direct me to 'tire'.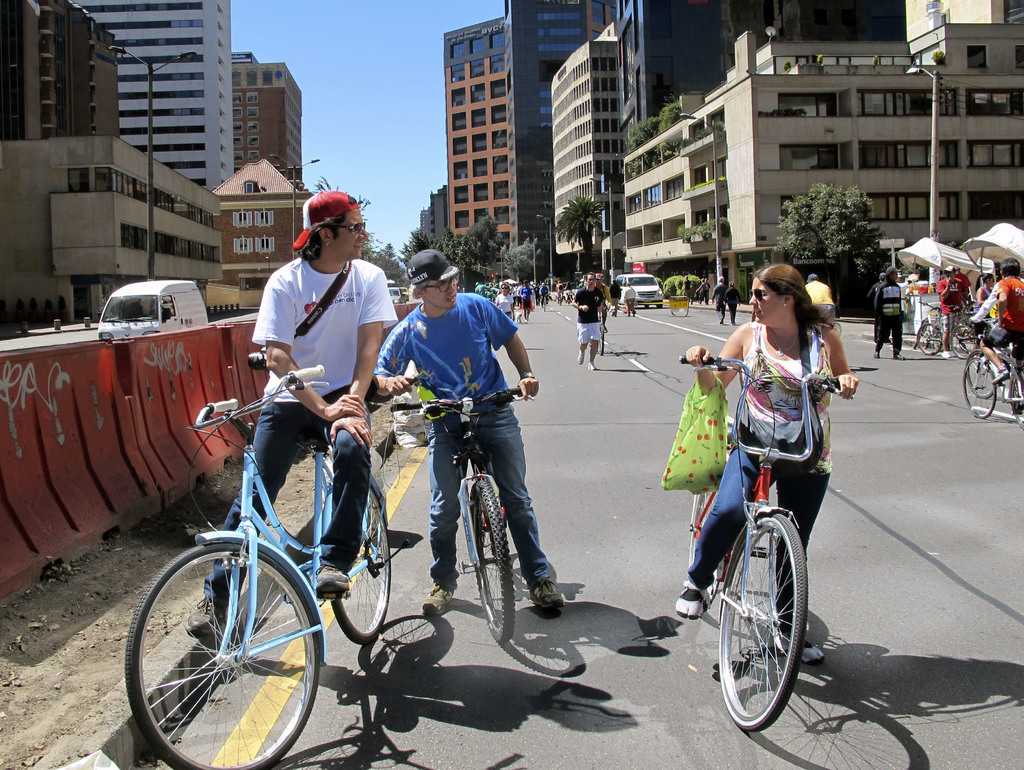
Direction: 1008, 364, 1023, 429.
